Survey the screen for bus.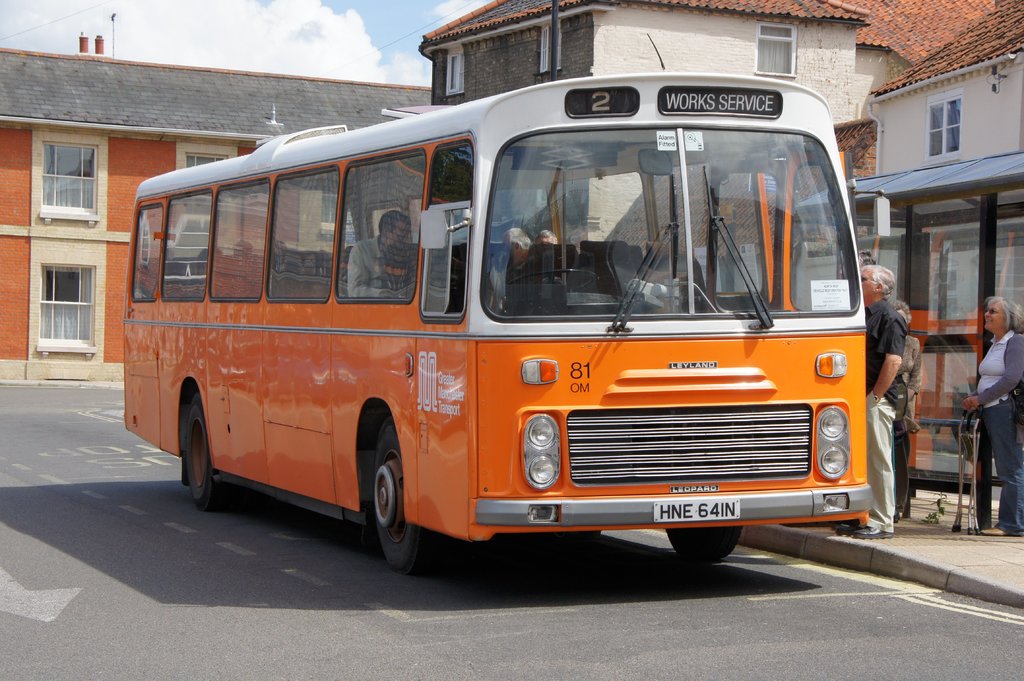
Survey found: (124,62,890,578).
